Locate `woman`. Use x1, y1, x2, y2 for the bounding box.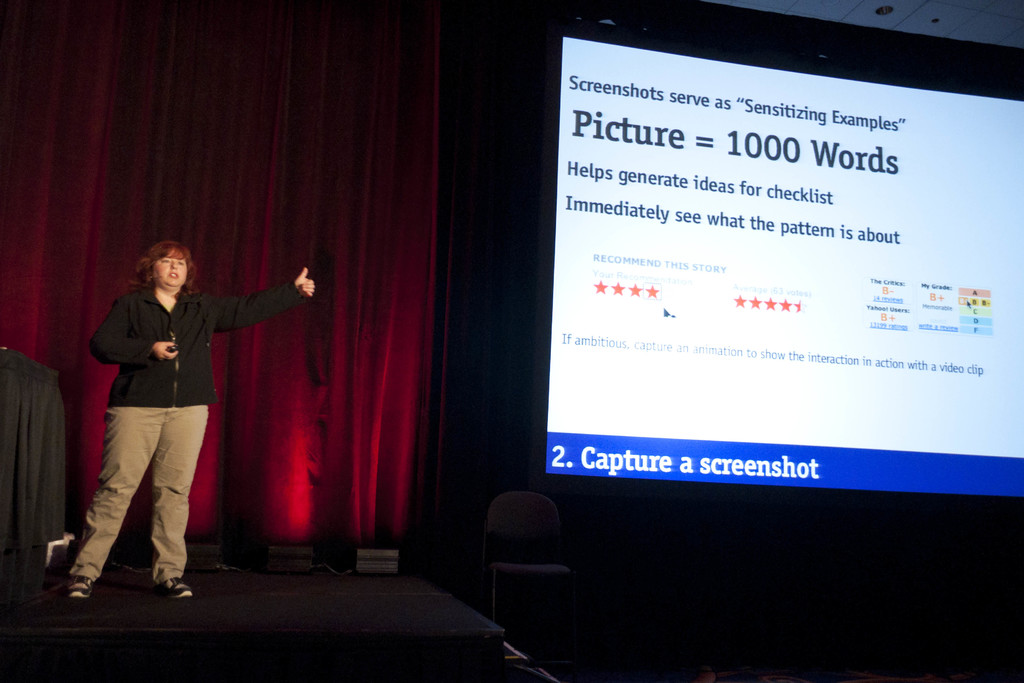
72, 240, 312, 602.
